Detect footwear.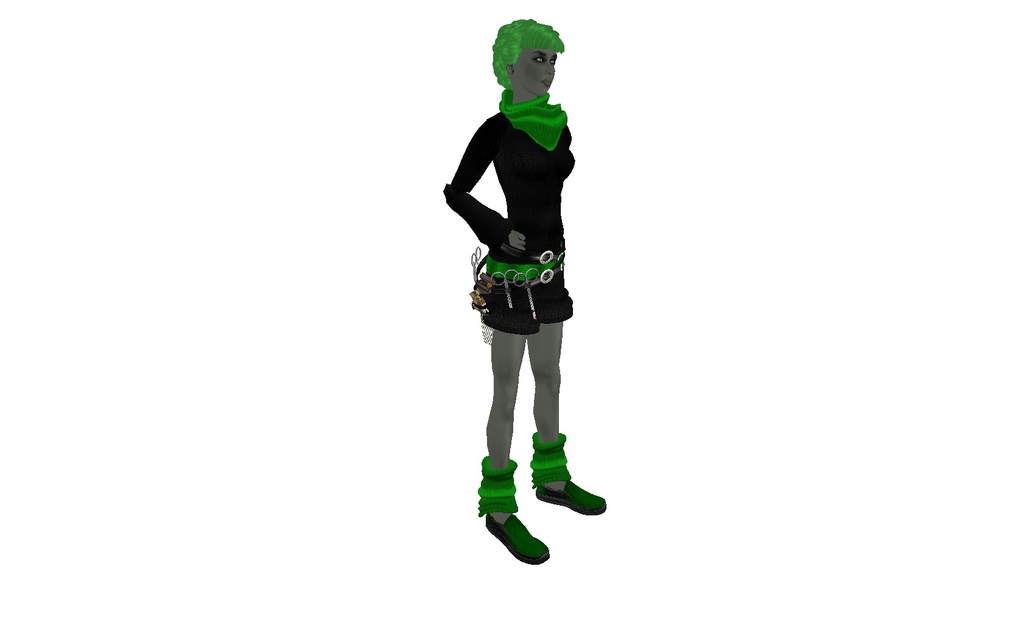
Detected at bbox=(534, 478, 603, 518).
